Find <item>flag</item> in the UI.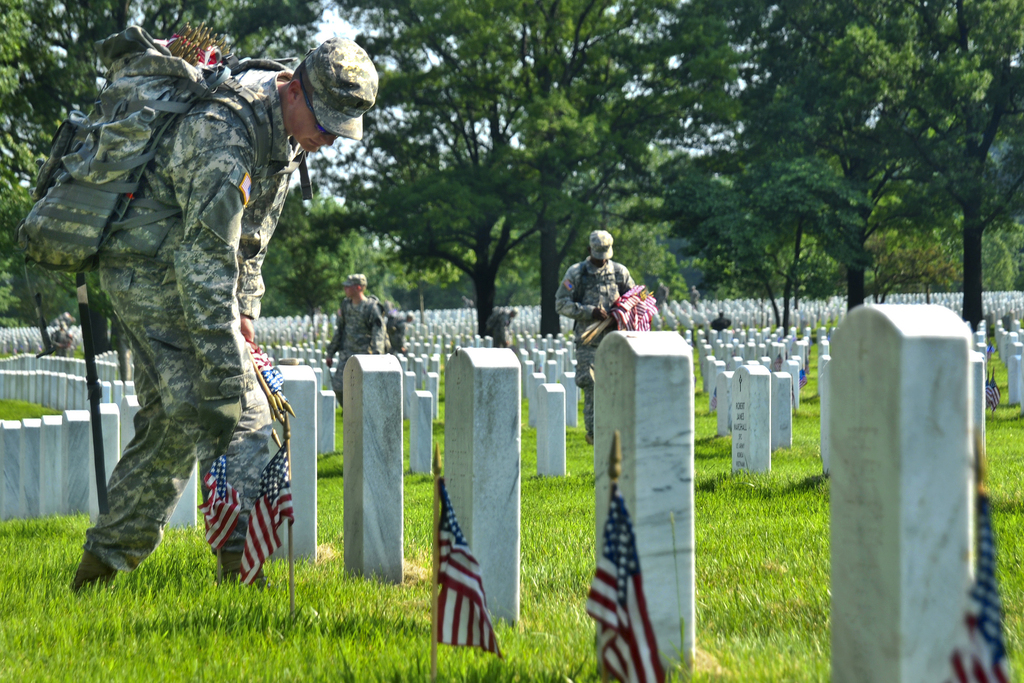
UI element at (586, 498, 666, 682).
